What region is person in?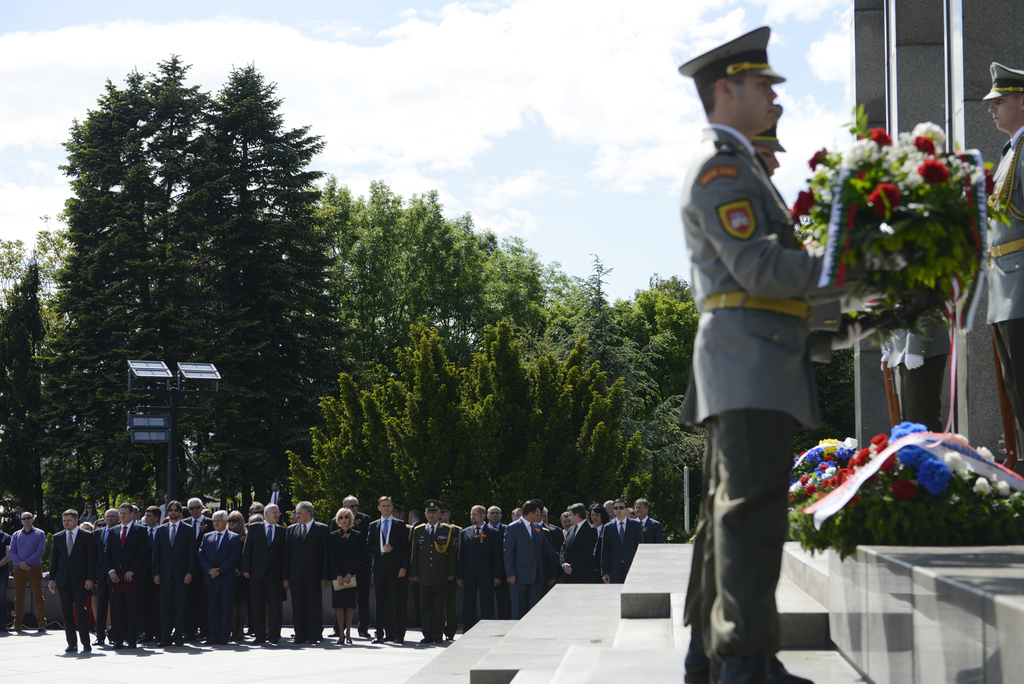
crop(104, 500, 146, 649).
